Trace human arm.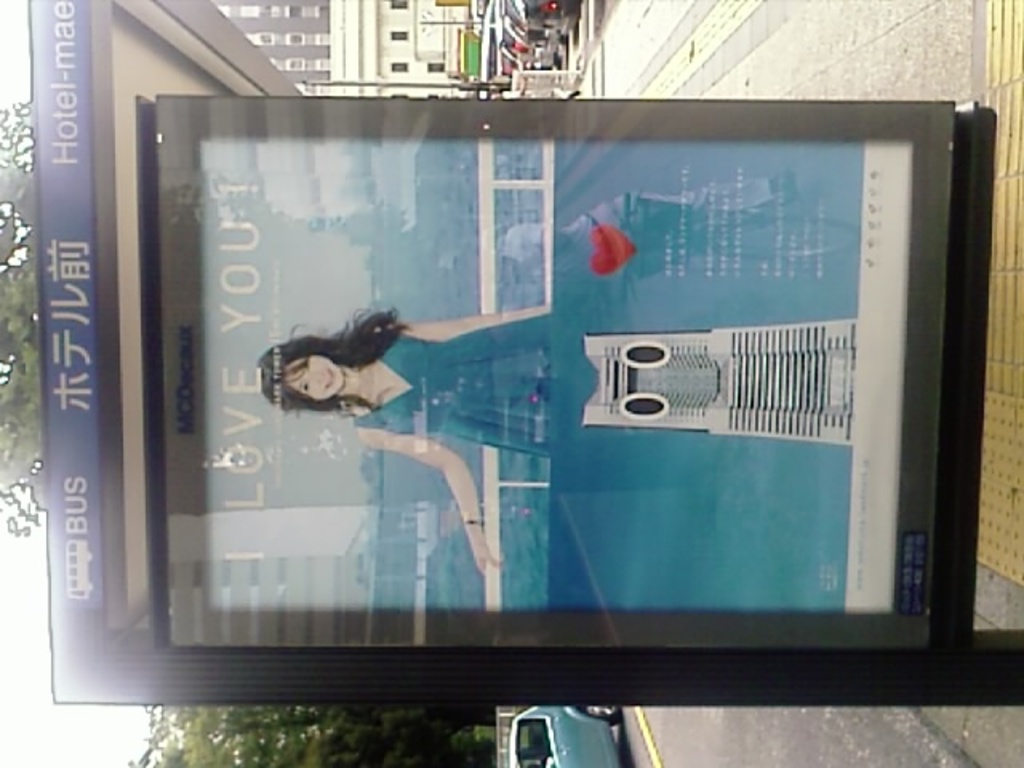
Traced to left=358, top=429, right=469, bottom=530.
